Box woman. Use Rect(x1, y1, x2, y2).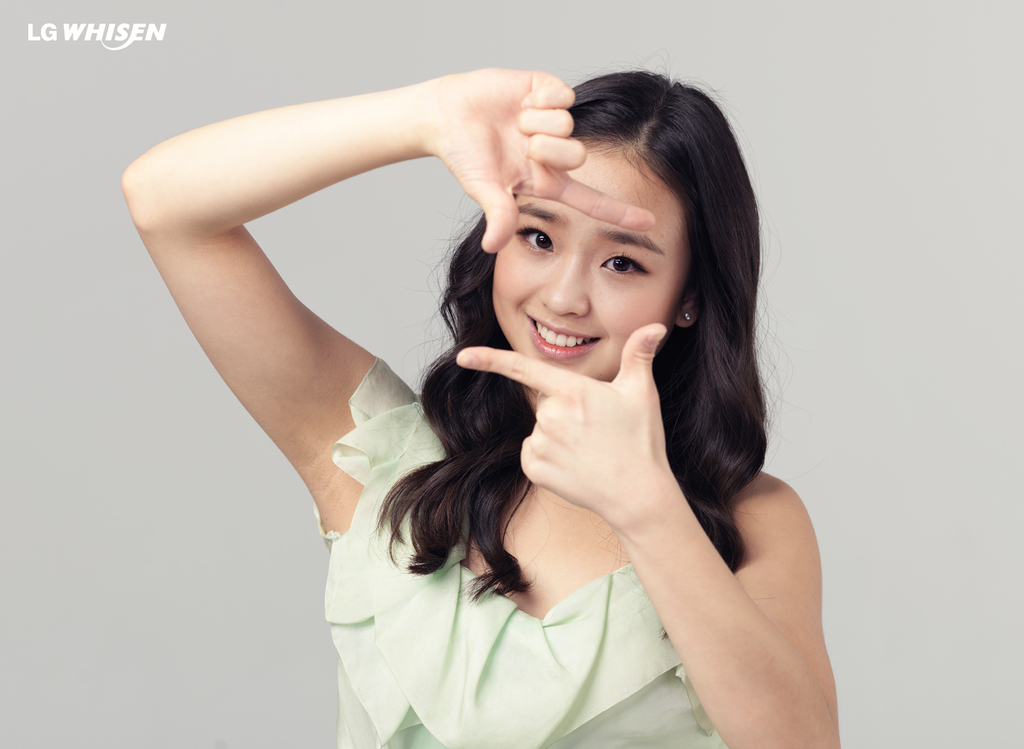
Rect(175, 42, 856, 748).
